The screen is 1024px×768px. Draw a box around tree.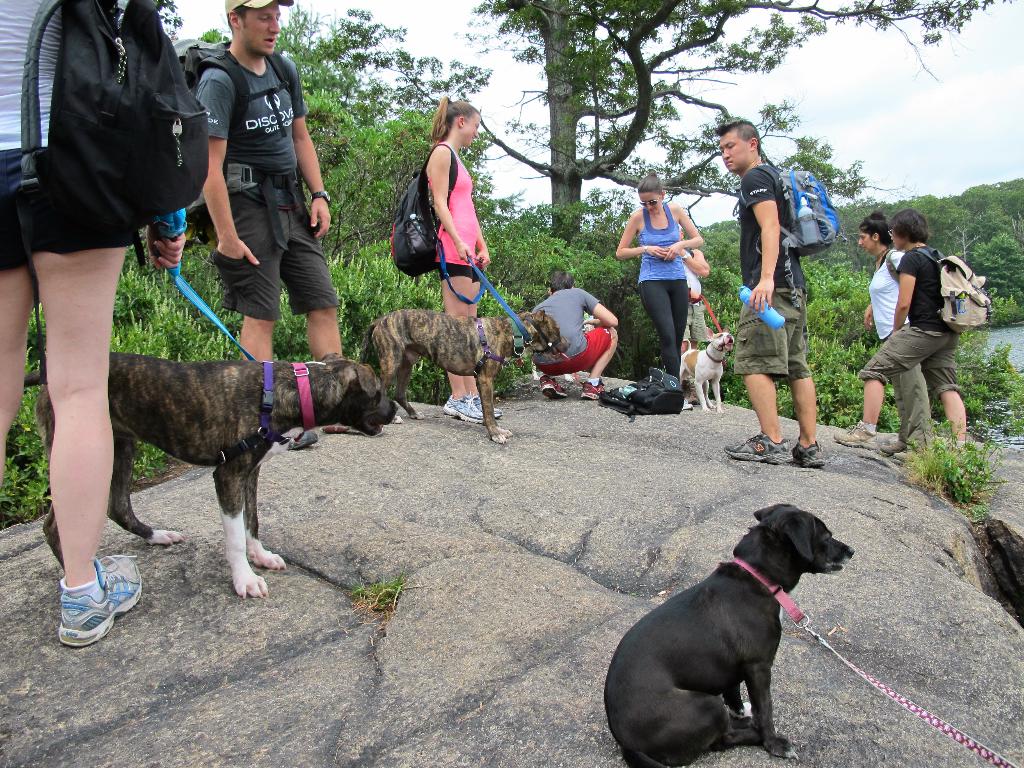
{"left": 205, "top": 0, "right": 535, "bottom": 200}.
